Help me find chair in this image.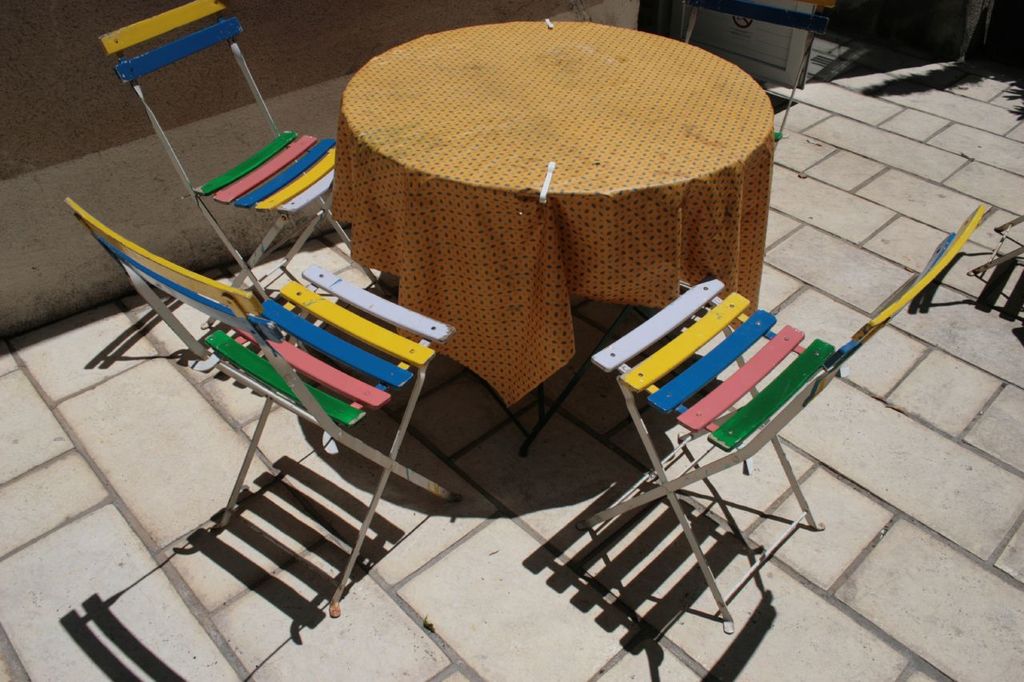
Found it: crop(102, 0, 393, 329).
